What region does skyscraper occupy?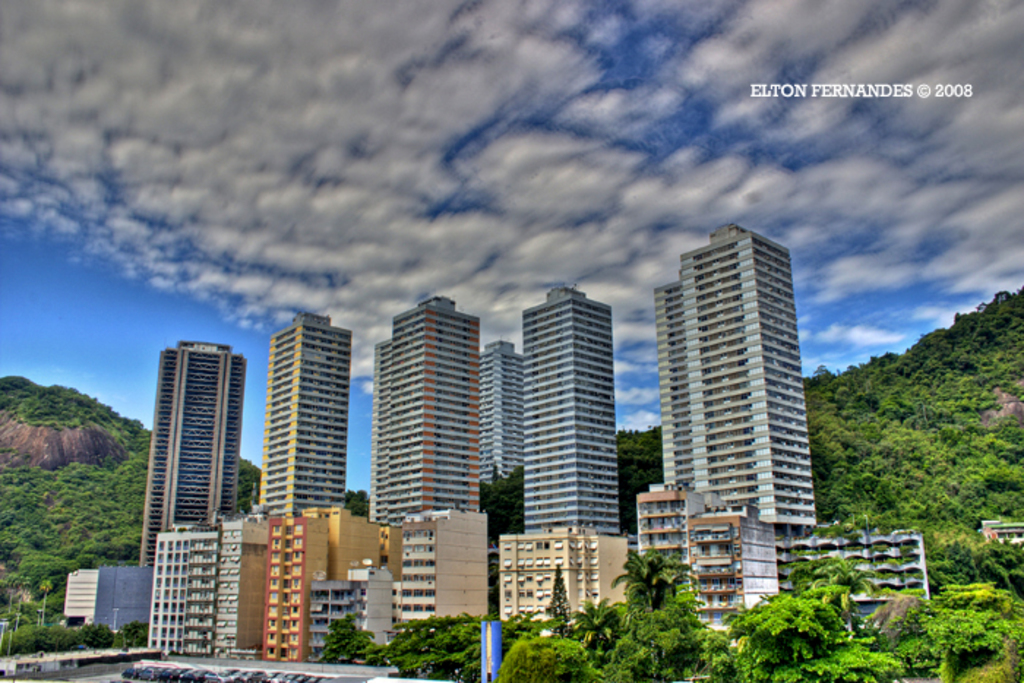
{"x1": 377, "y1": 290, "x2": 490, "y2": 535}.
